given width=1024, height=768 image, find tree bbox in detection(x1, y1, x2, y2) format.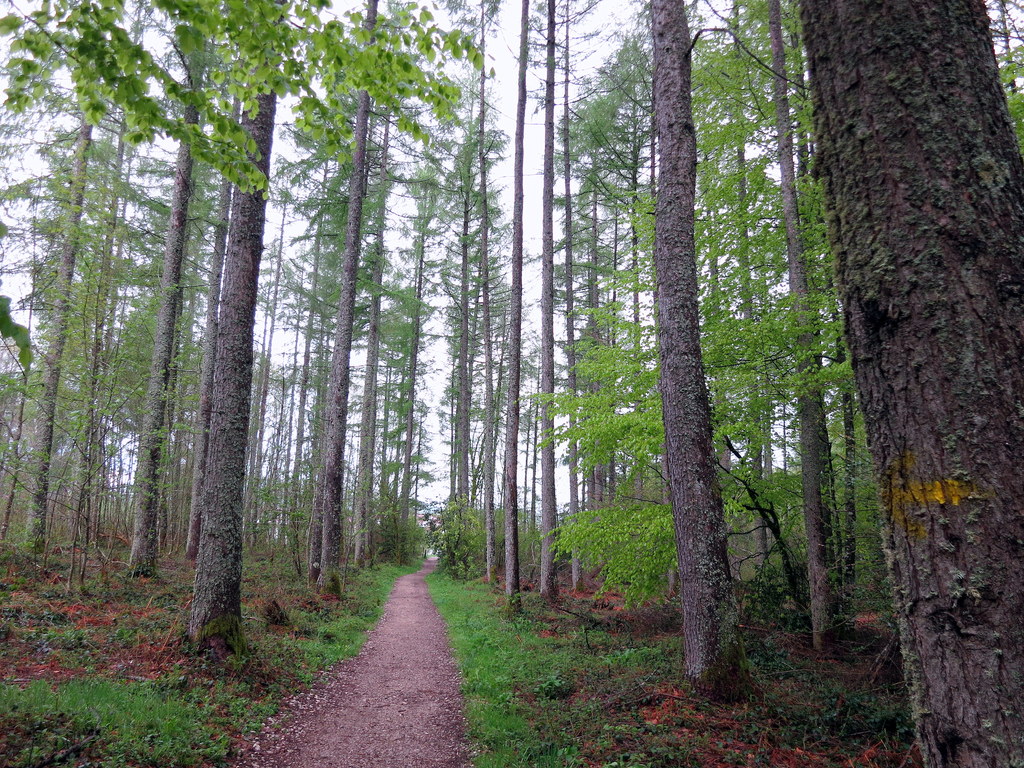
detection(644, 0, 750, 668).
